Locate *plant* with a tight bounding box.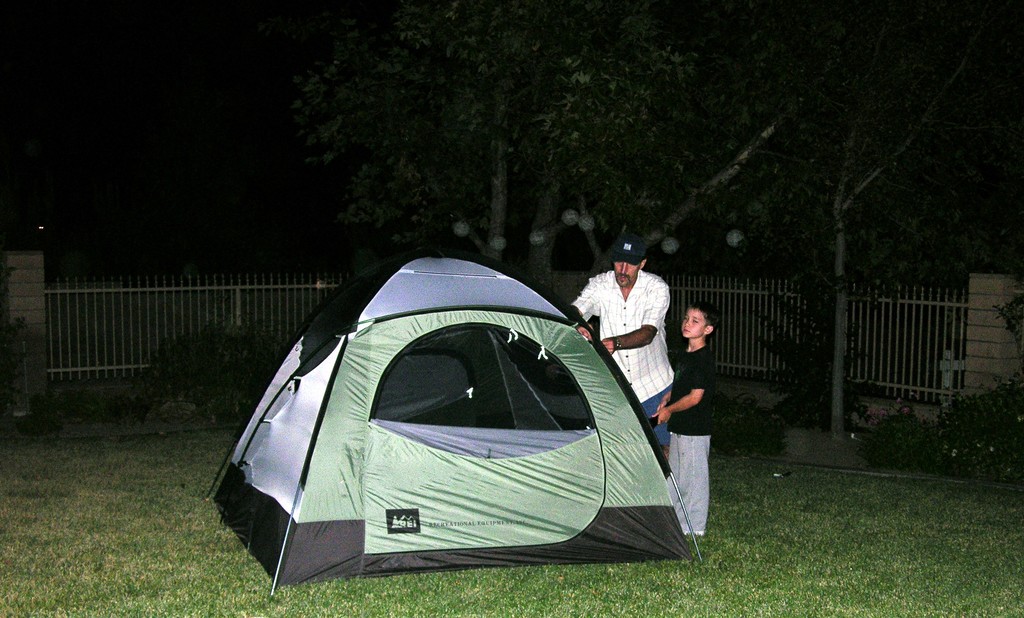
crop(704, 385, 793, 459).
